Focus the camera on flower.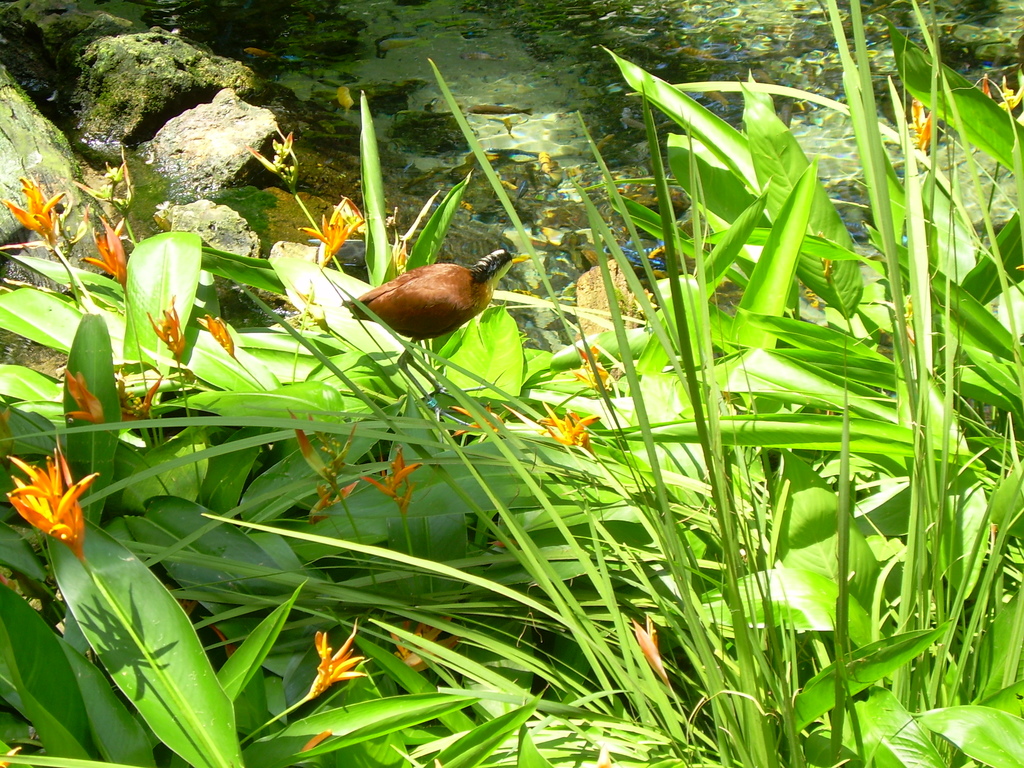
Focus region: {"left": 196, "top": 311, "right": 236, "bottom": 352}.
